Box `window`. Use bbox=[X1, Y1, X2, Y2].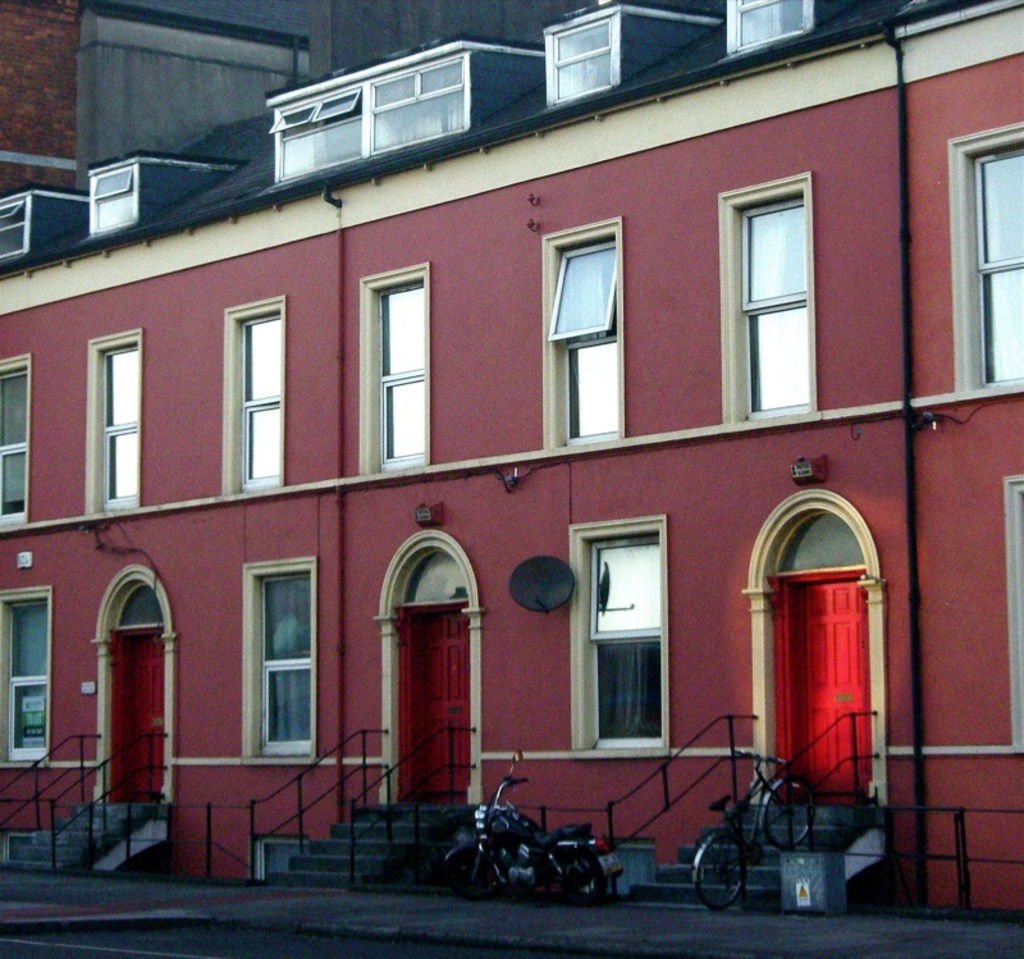
bbox=[1006, 475, 1023, 753].
